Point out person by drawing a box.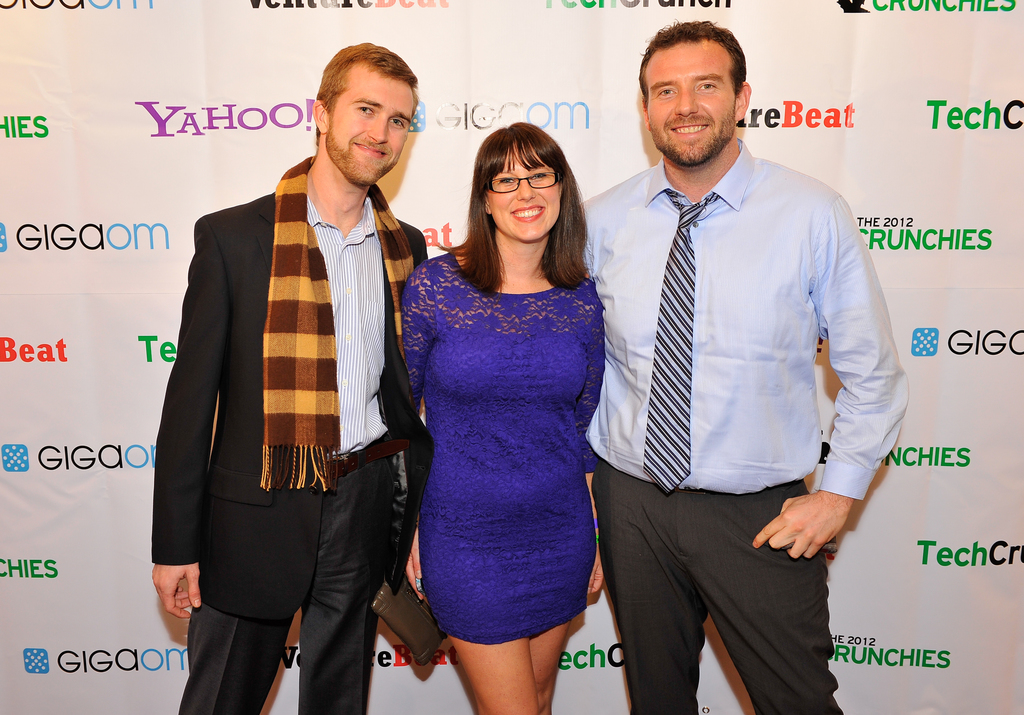
(x1=574, y1=12, x2=913, y2=714).
